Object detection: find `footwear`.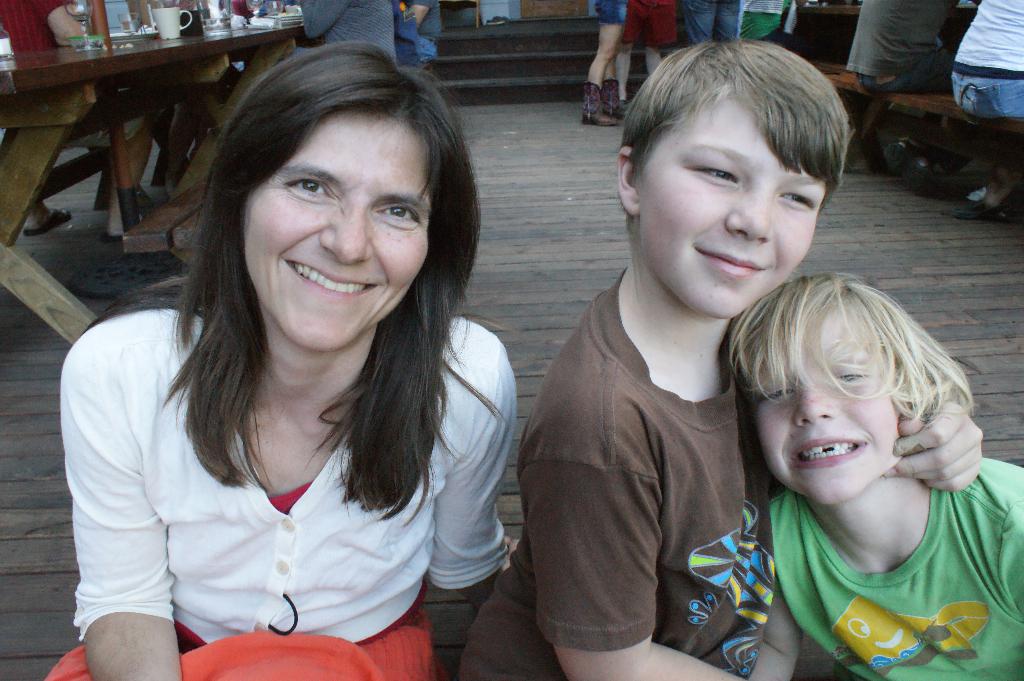
bbox(594, 77, 624, 118).
